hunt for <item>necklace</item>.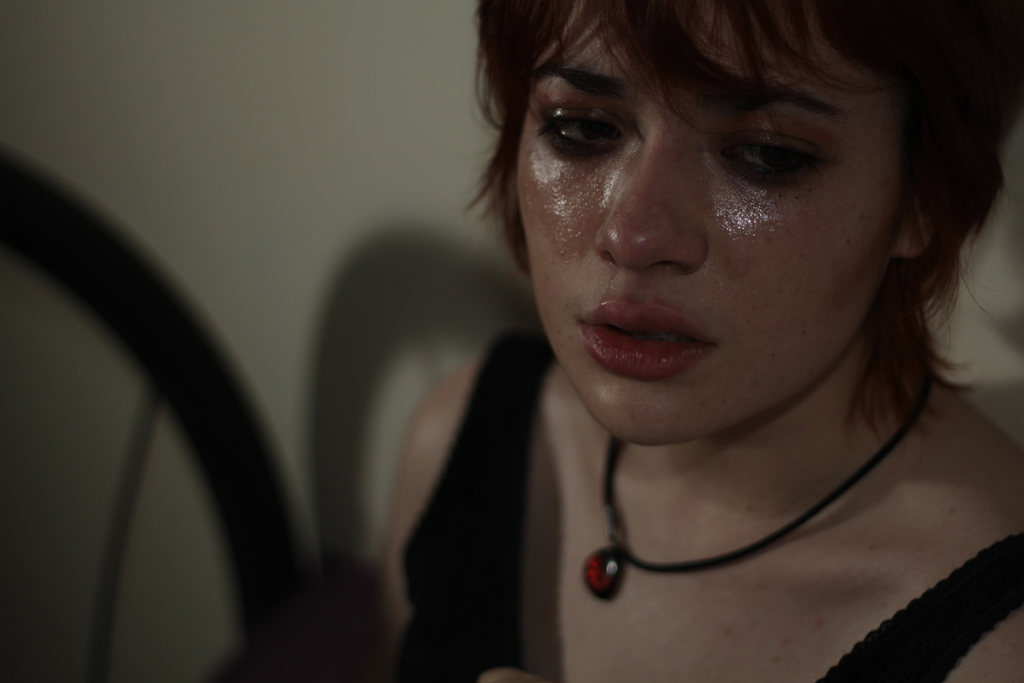
Hunted down at crop(583, 348, 911, 619).
